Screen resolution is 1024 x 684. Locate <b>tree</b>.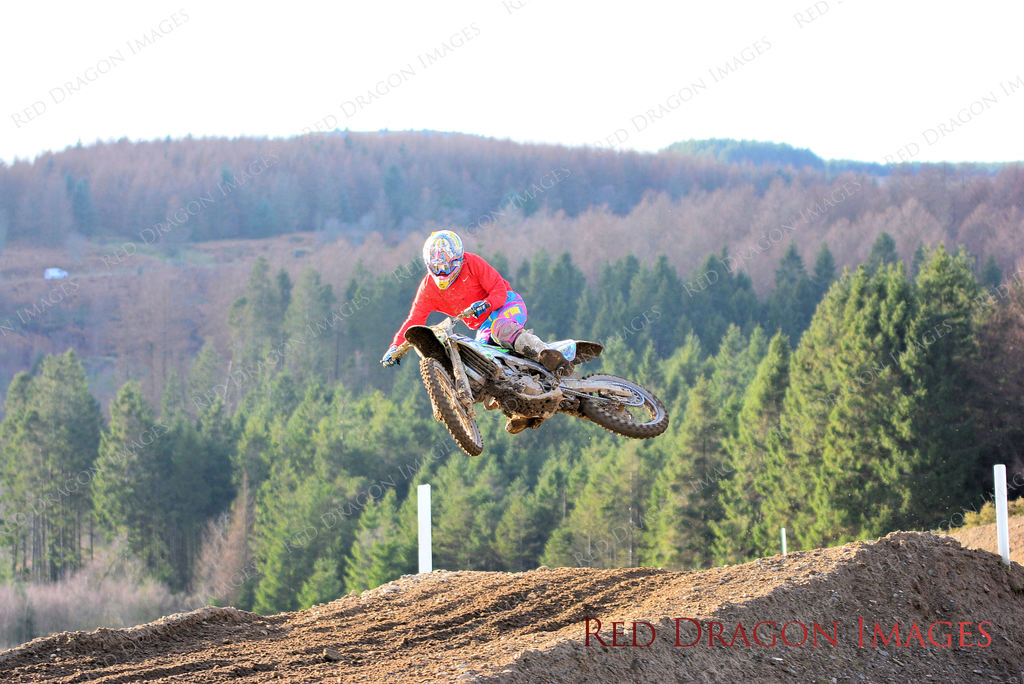
<region>102, 418, 241, 609</region>.
